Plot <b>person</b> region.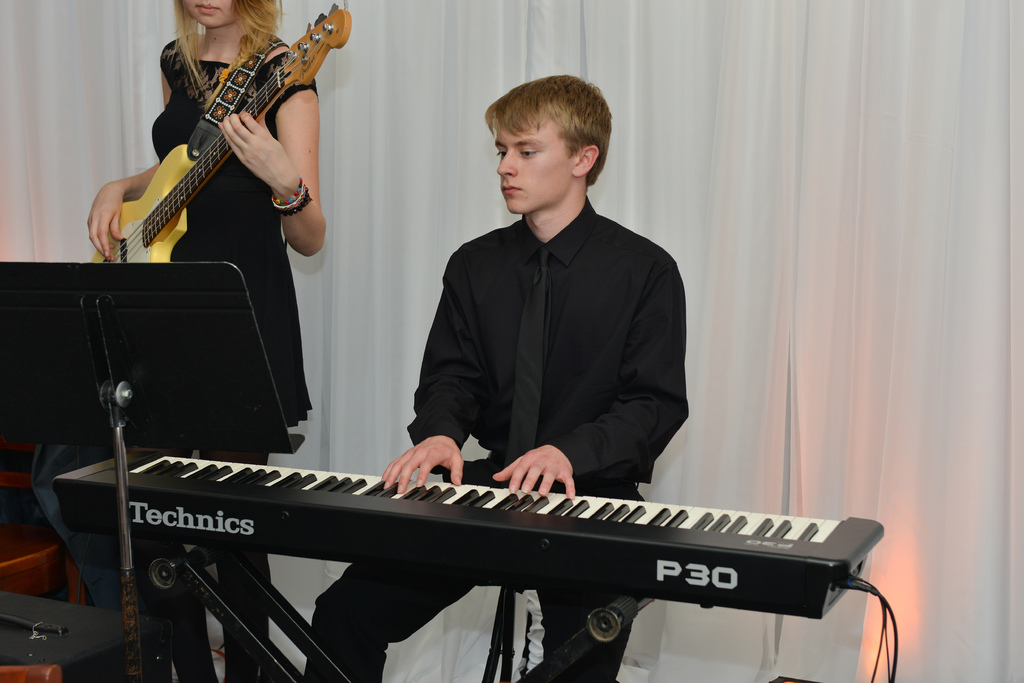
Plotted at <region>297, 70, 696, 682</region>.
